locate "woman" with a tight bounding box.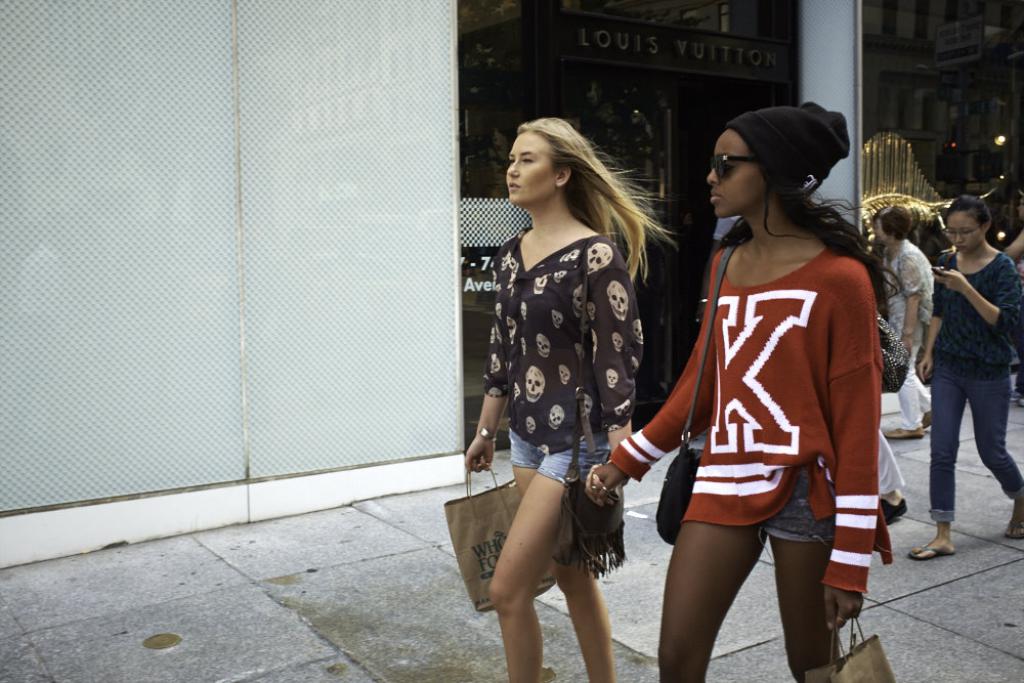
(907,197,1023,560).
